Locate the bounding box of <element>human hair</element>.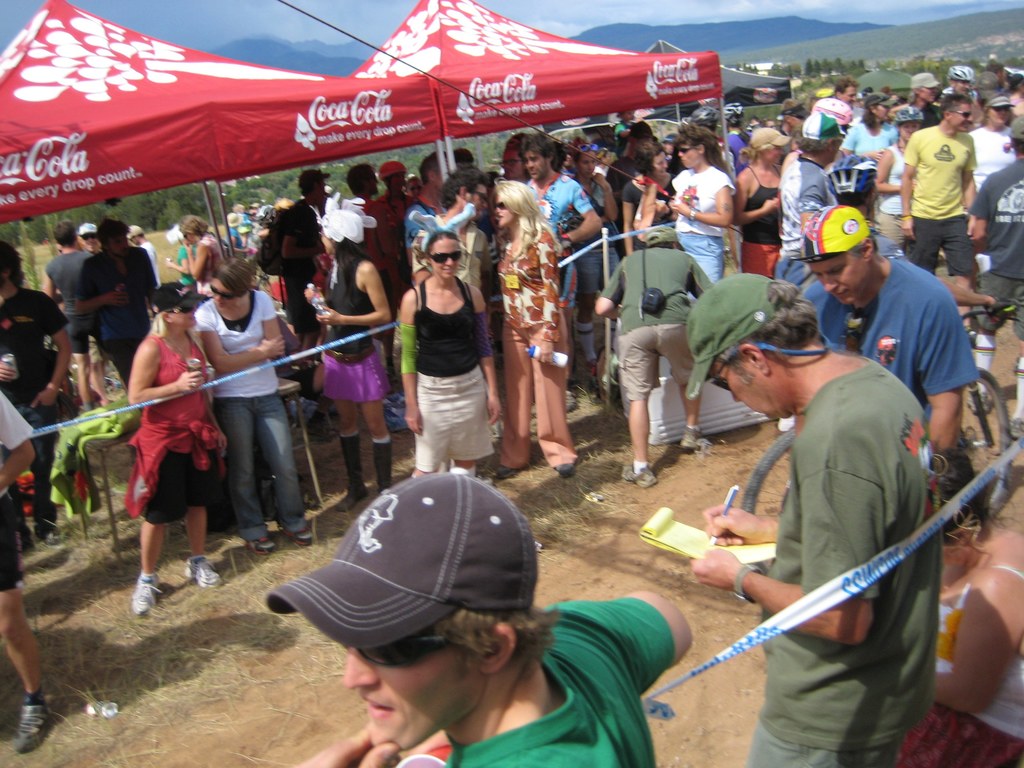
Bounding box: crop(515, 131, 558, 172).
